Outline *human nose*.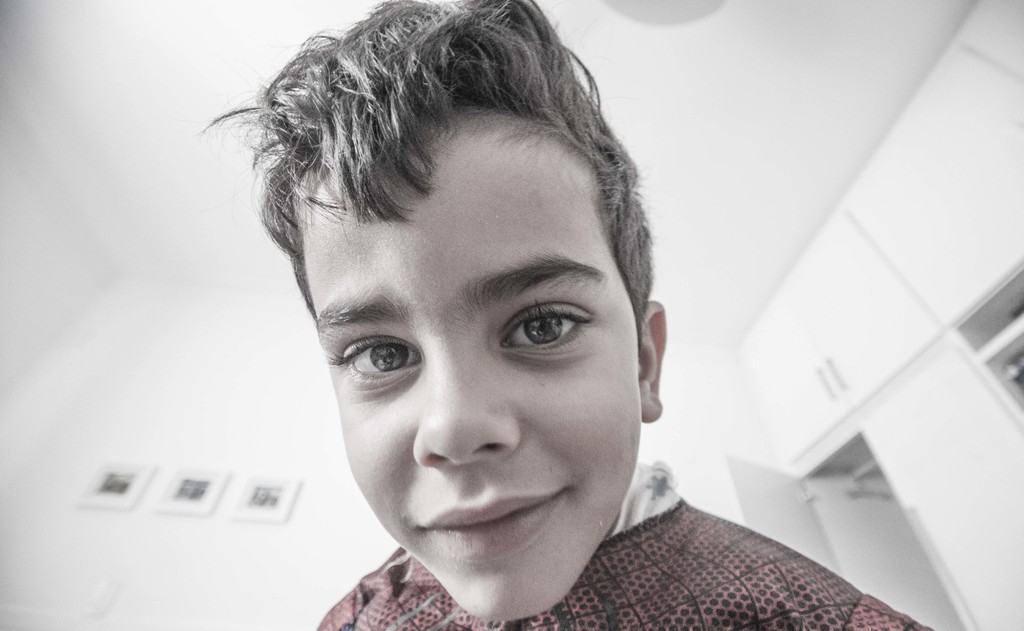
Outline: (410,341,522,473).
